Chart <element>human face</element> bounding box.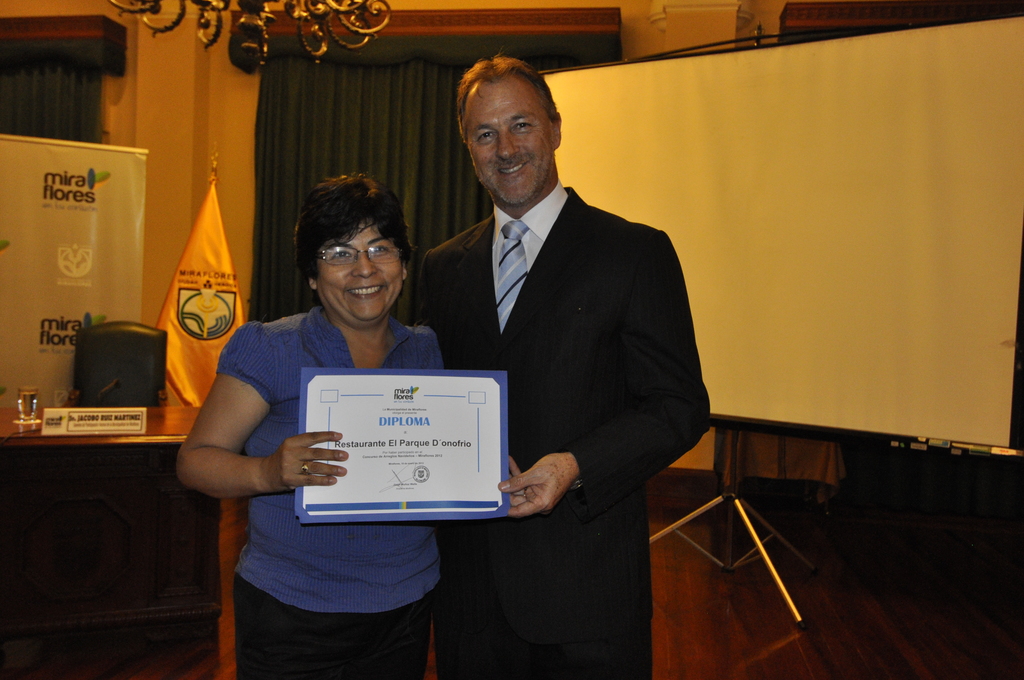
Charted: [308,218,399,330].
